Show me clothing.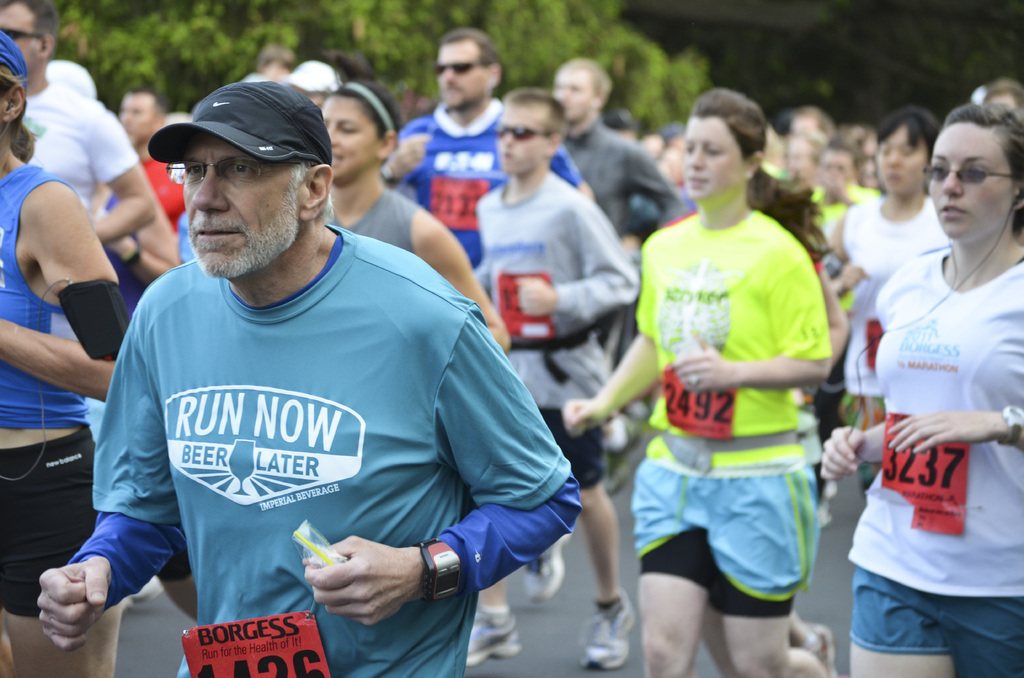
clothing is here: detection(65, 222, 584, 677).
